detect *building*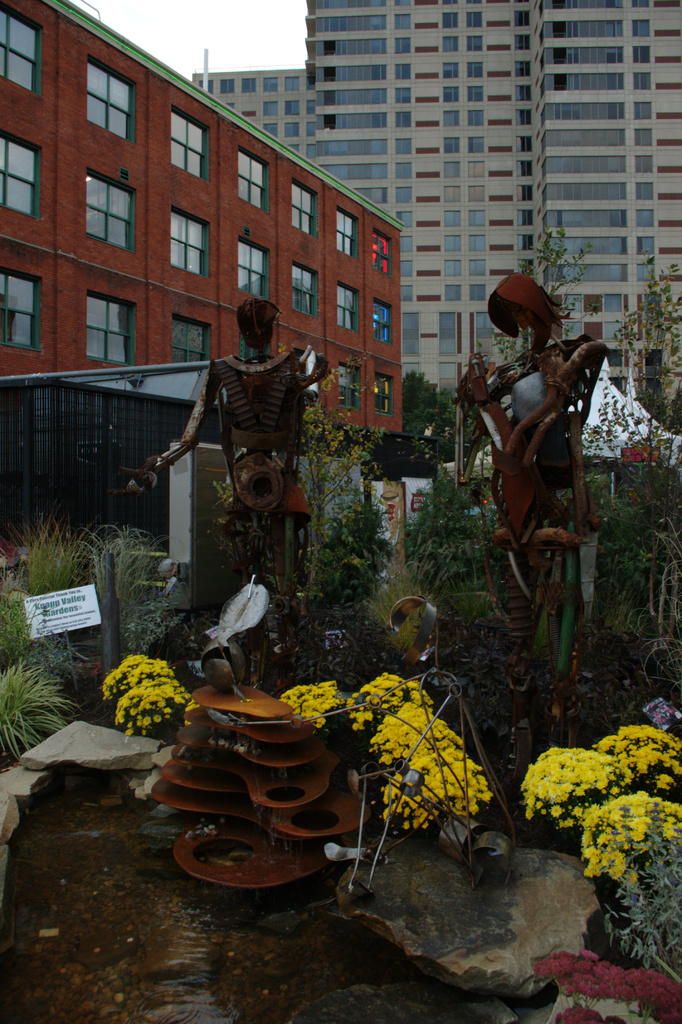
left=195, top=0, right=681, bottom=540
